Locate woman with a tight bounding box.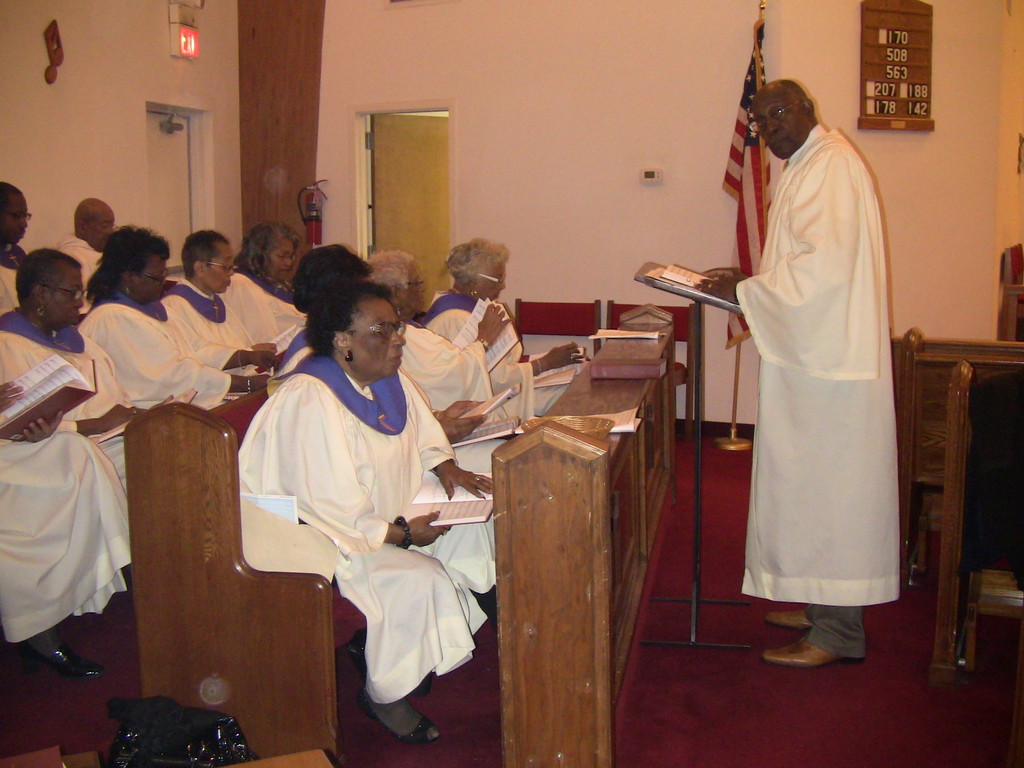
{"left": 0, "top": 243, "right": 172, "bottom": 502}.
